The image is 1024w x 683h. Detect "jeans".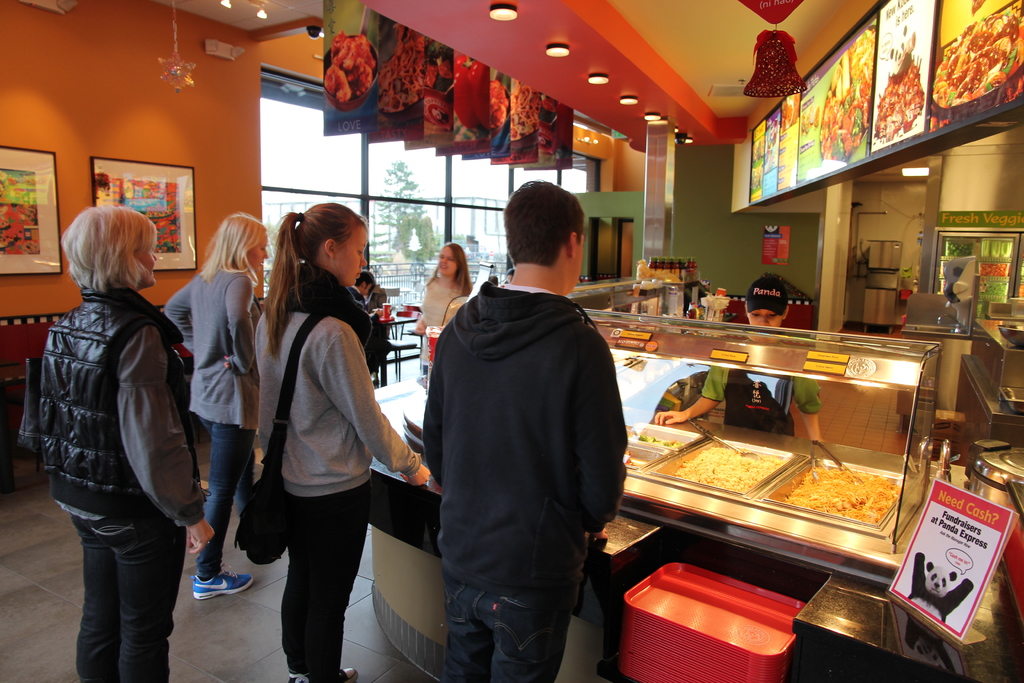
Detection: <region>283, 481, 367, 680</region>.
